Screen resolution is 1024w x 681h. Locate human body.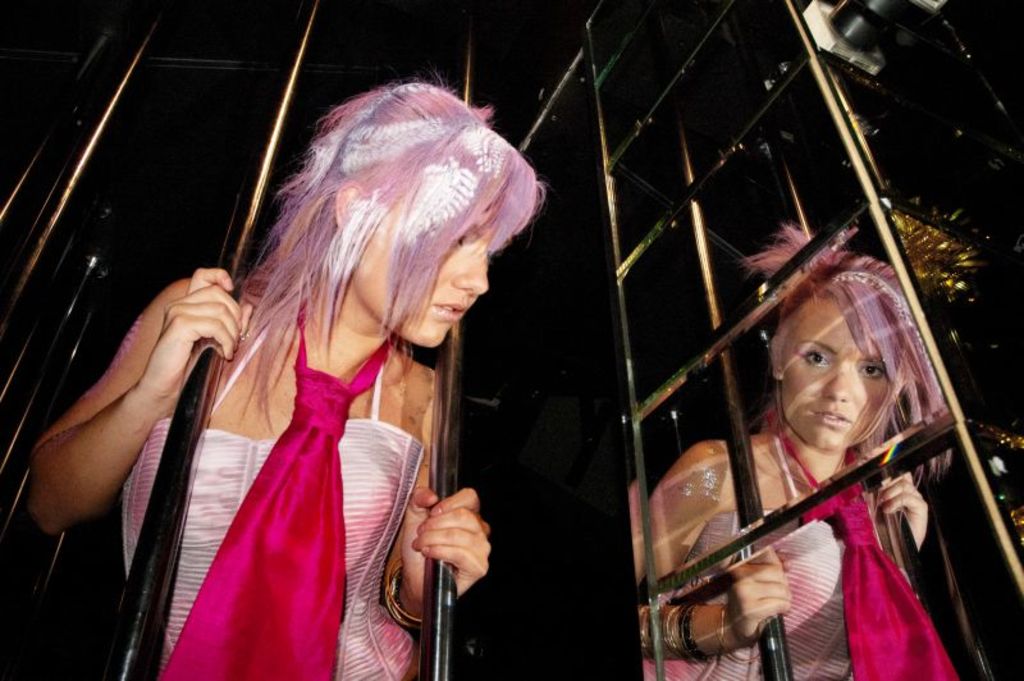
{"x1": 628, "y1": 223, "x2": 956, "y2": 680}.
